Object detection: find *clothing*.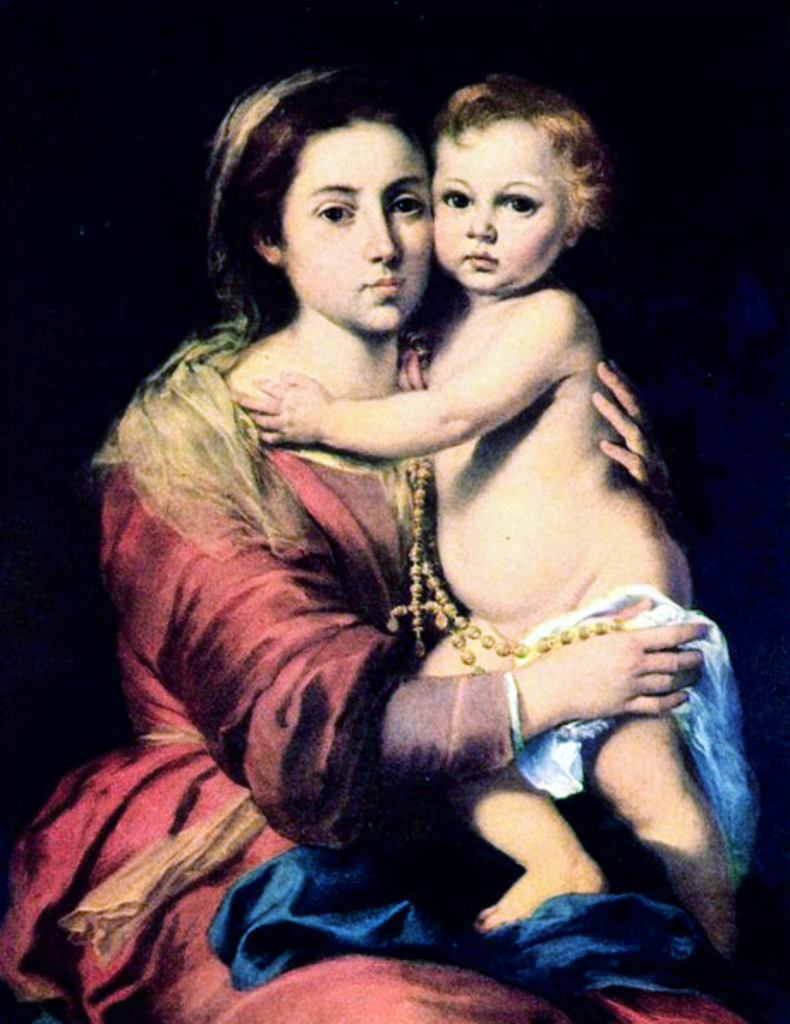
Rect(474, 589, 771, 893).
